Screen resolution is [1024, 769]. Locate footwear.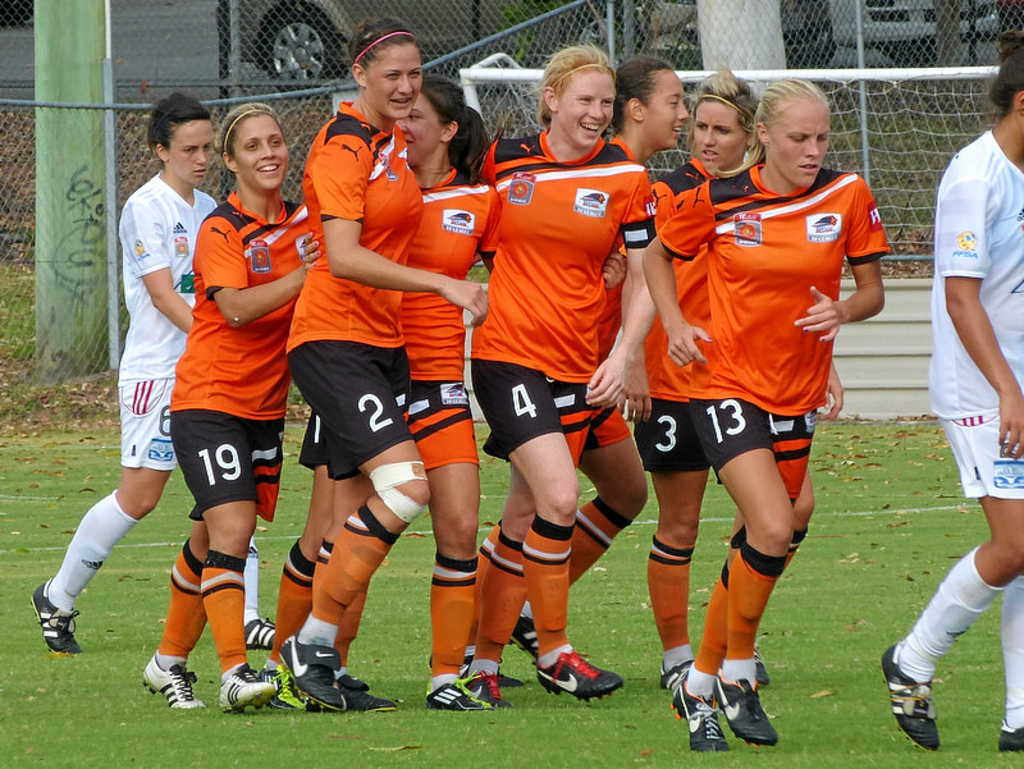
(430, 656, 530, 683).
